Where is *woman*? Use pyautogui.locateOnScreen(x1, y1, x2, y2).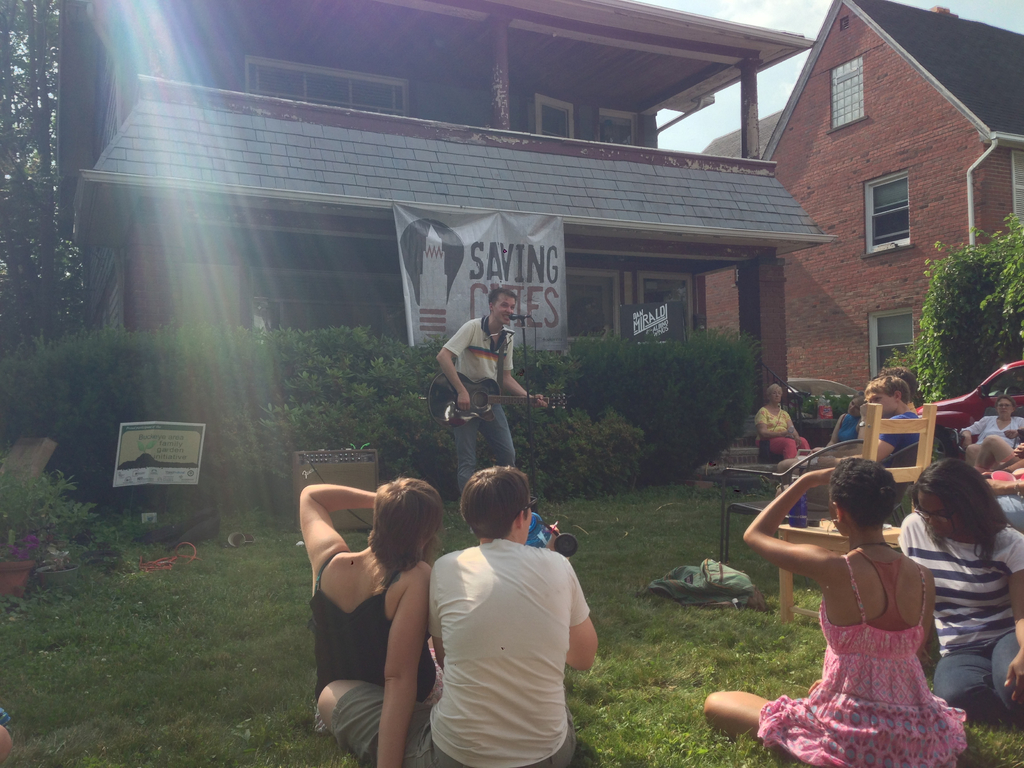
pyautogui.locateOnScreen(755, 385, 811, 463).
